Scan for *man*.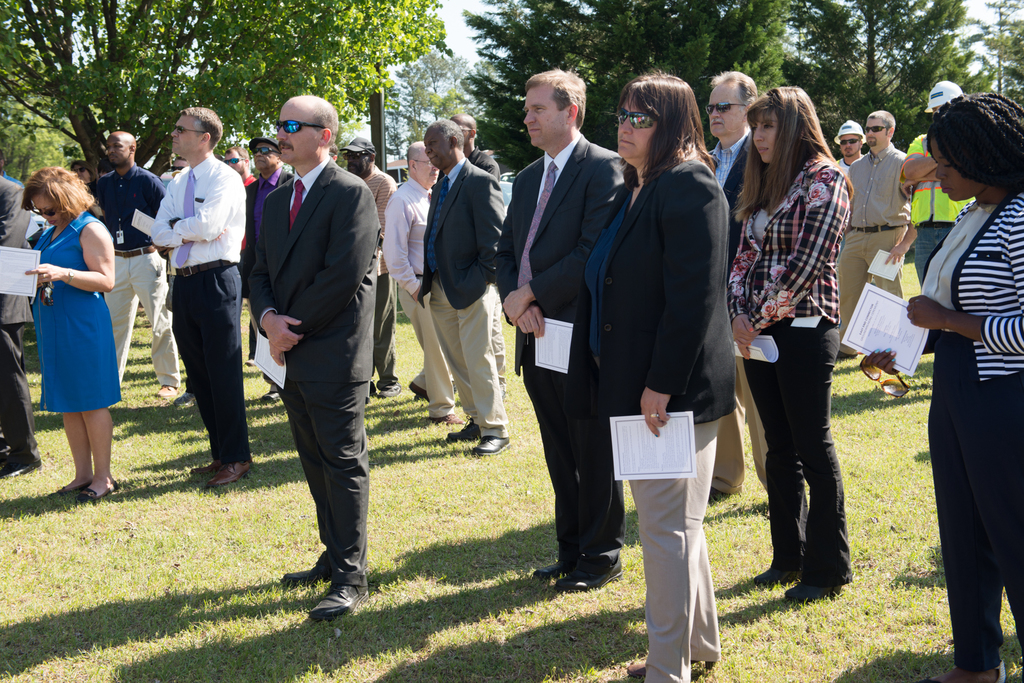
Scan result: l=387, t=140, r=463, b=424.
